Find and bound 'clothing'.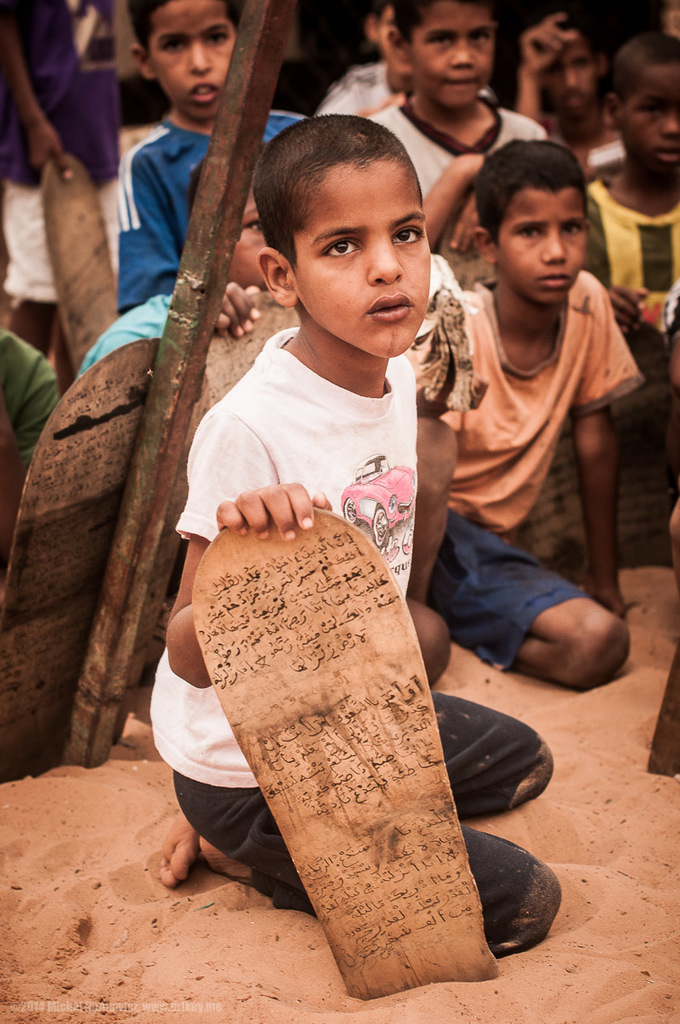
Bound: box=[314, 63, 402, 134].
